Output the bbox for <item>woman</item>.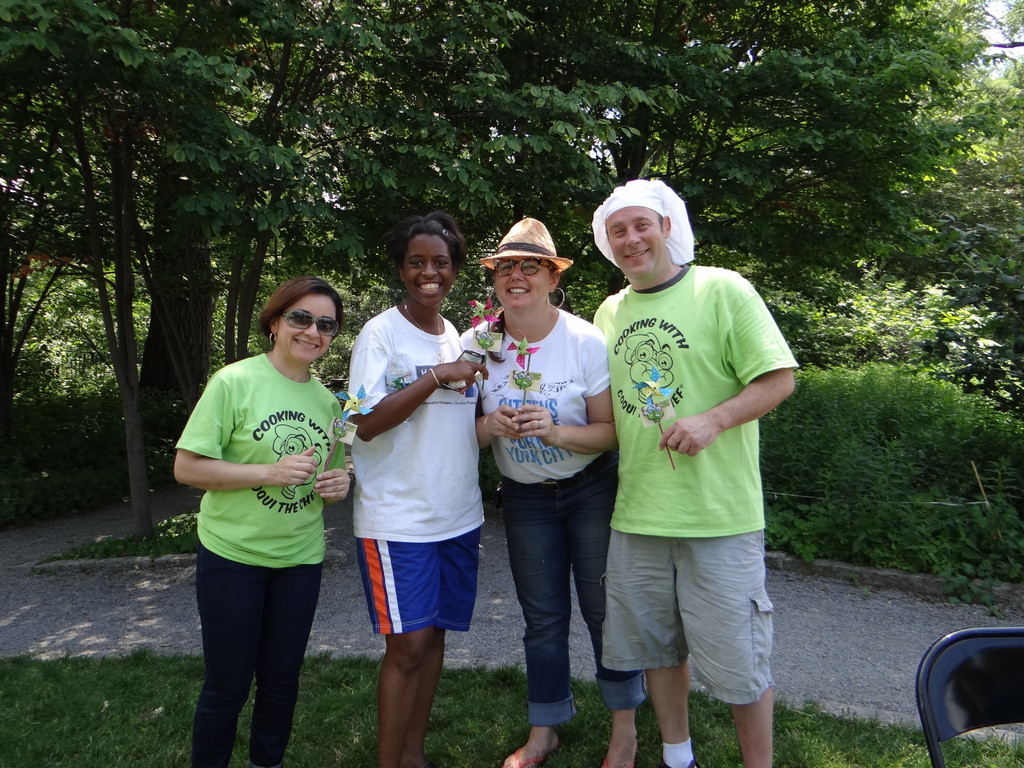
x1=458 y1=219 x2=651 y2=767.
